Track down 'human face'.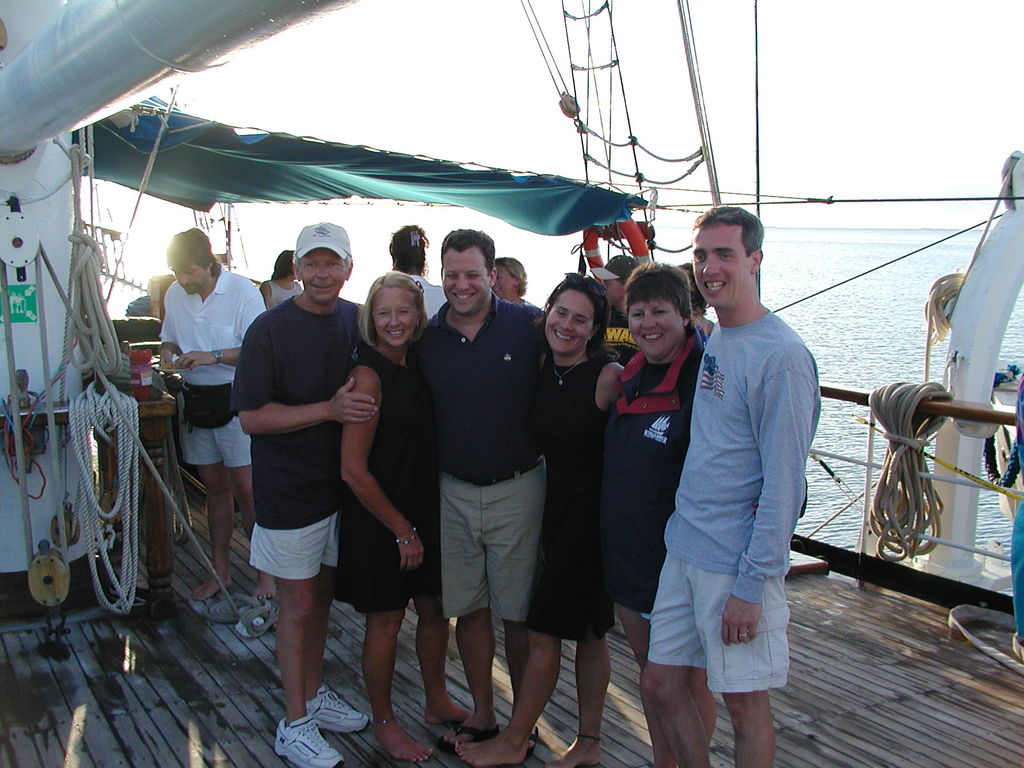
Tracked to [x1=536, y1=281, x2=588, y2=360].
